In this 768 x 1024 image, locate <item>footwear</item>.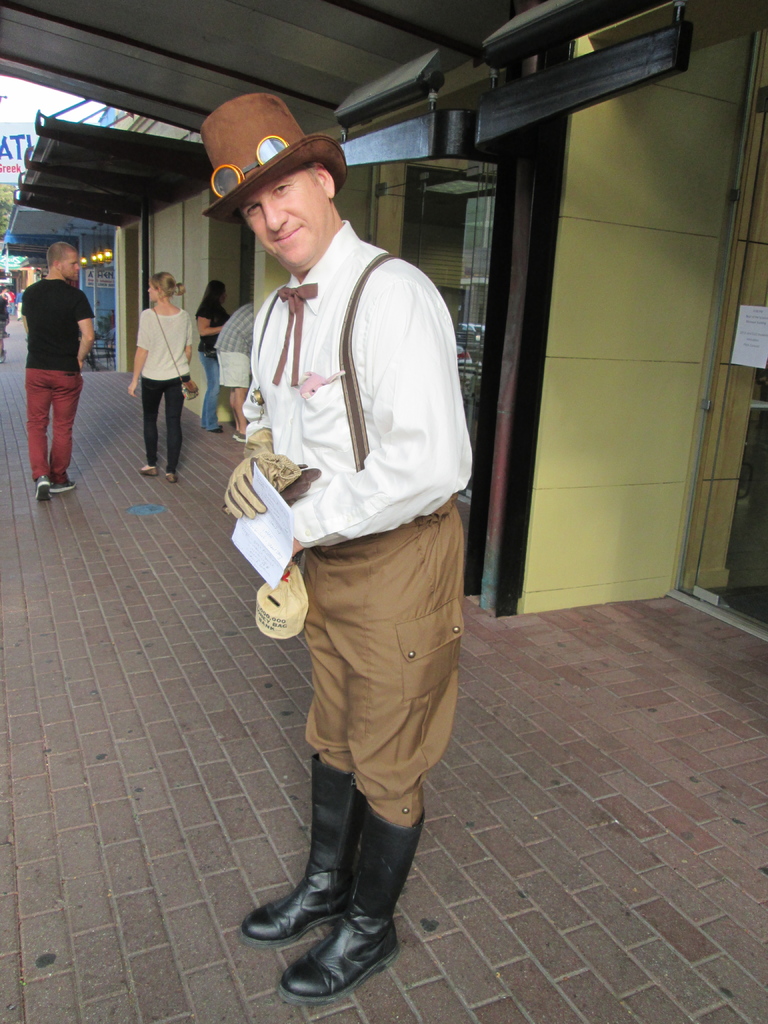
Bounding box: {"x1": 233, "y1": 426, "x2": 245, "y2": 445}.
